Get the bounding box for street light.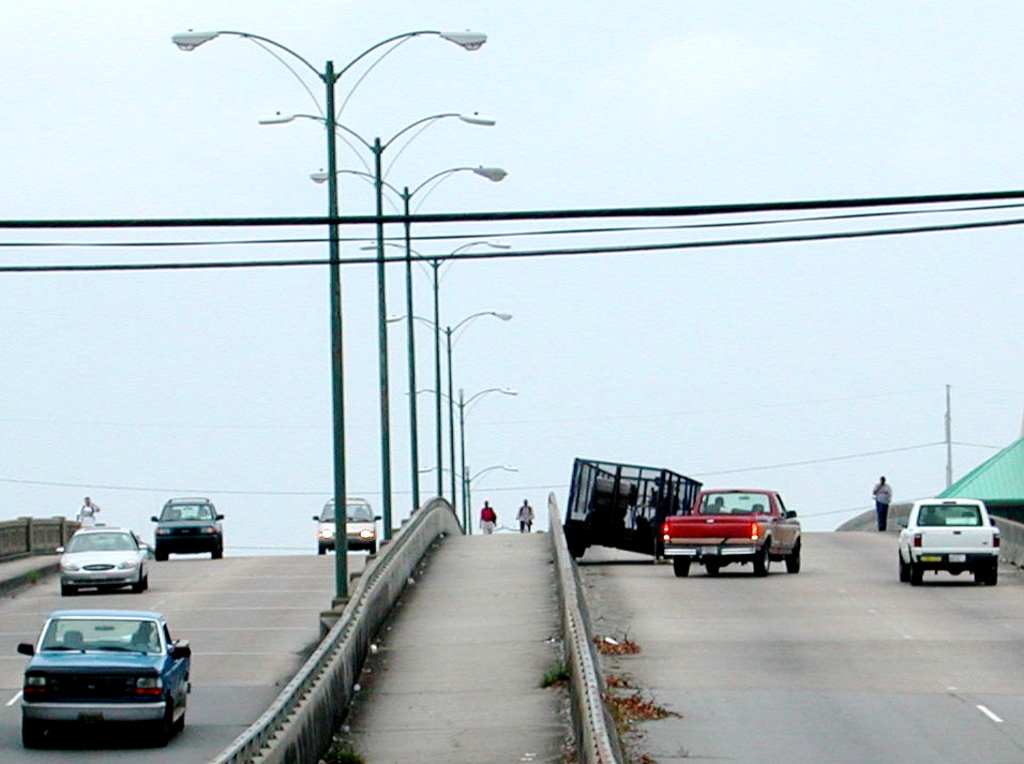
[x1=304, y1=161, x2=510, y2=506].
